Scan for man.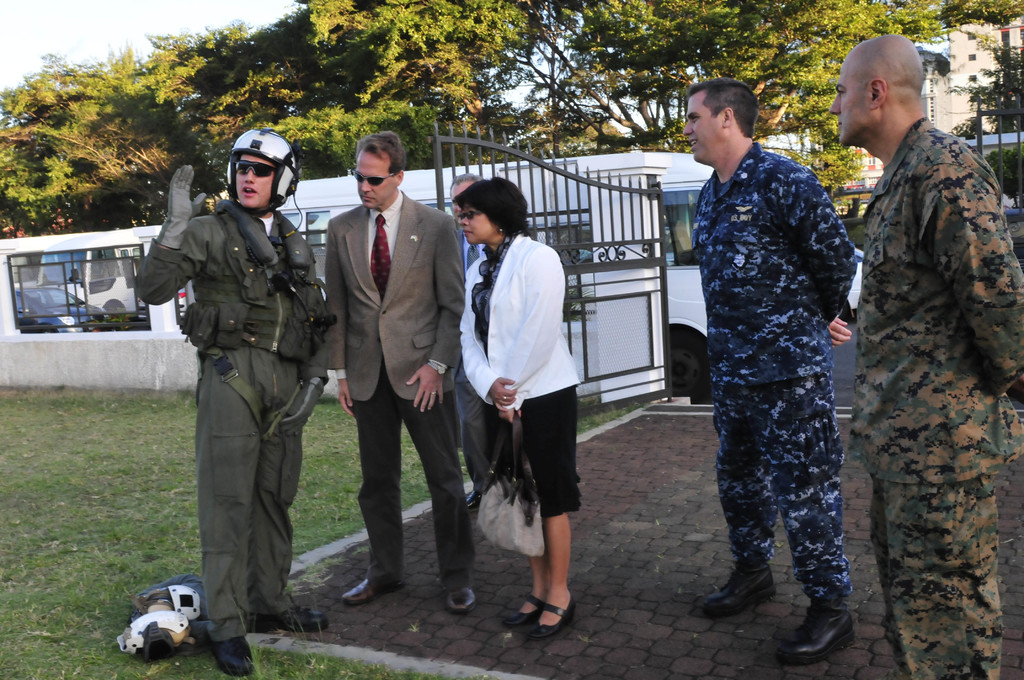
Scan result: bbox=(307, 124, 468, 615).
